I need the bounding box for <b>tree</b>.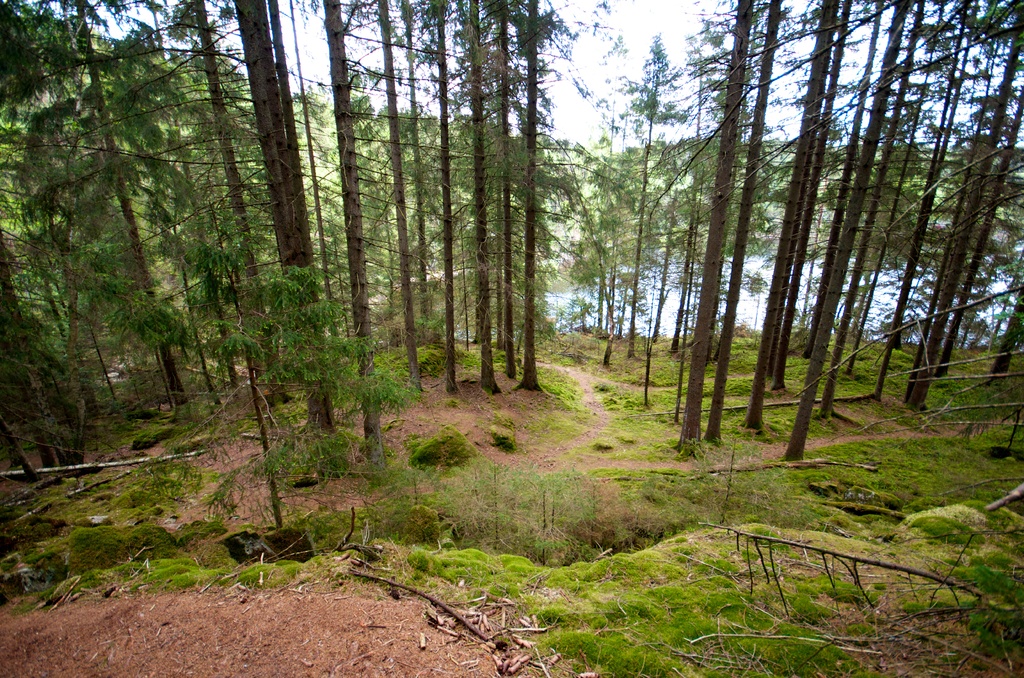
Here it is: (820,0,913,411).
